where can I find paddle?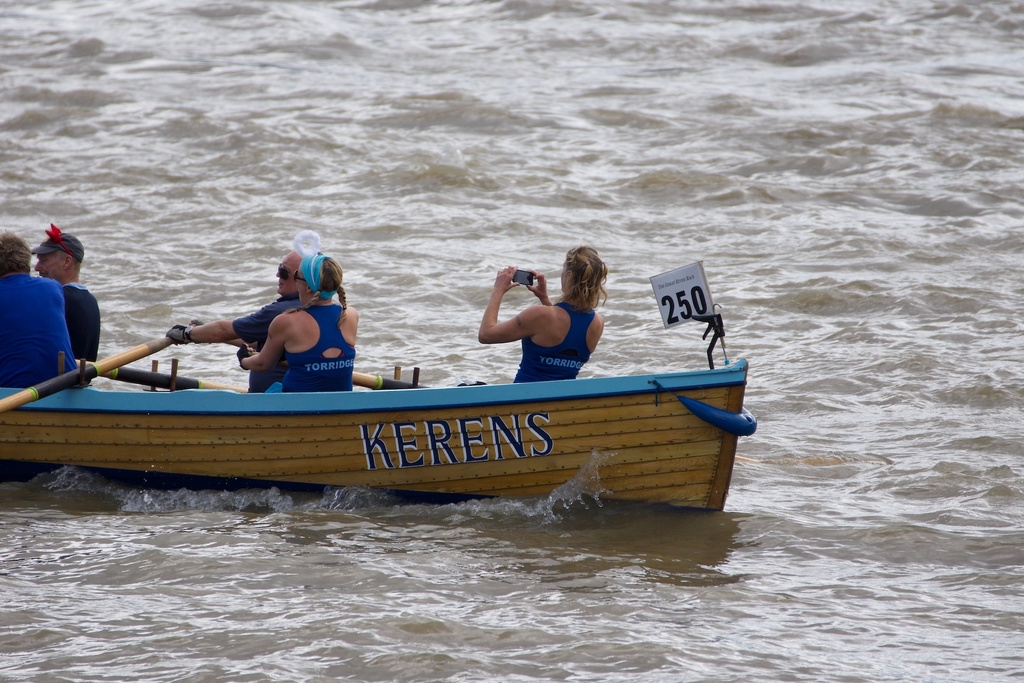
You can find it at {"left": 163, "top": 318, "right": 465, "bottom": 397}.
